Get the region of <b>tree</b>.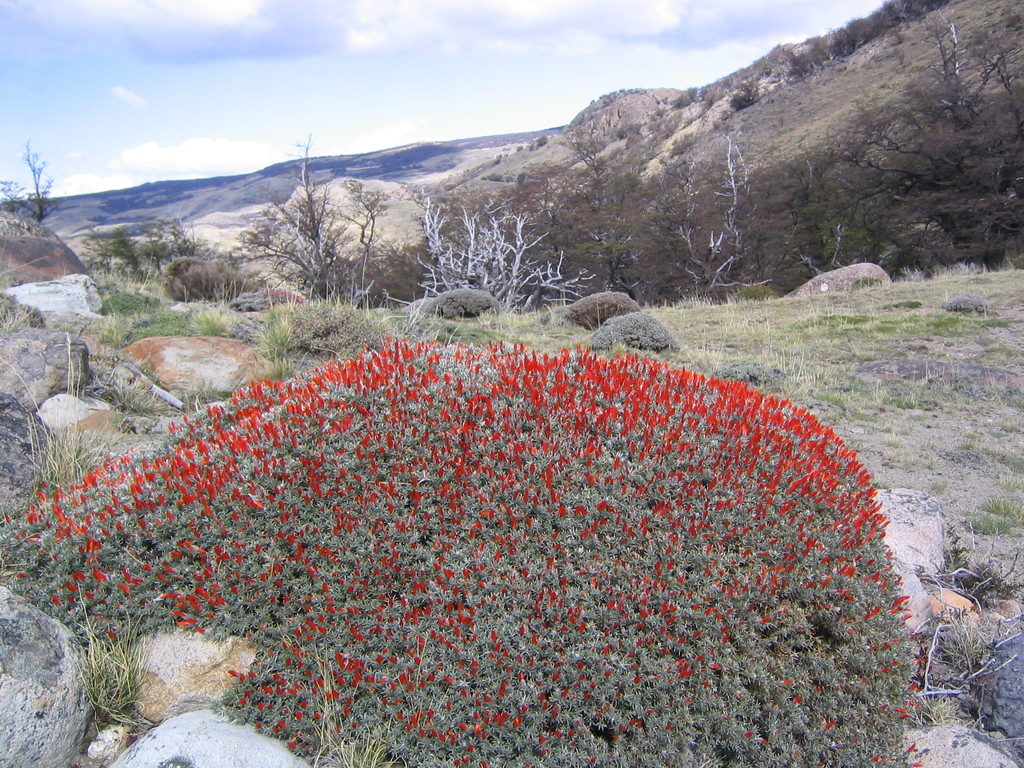
(x1=731, y1=80, x2=762, y2=111).
